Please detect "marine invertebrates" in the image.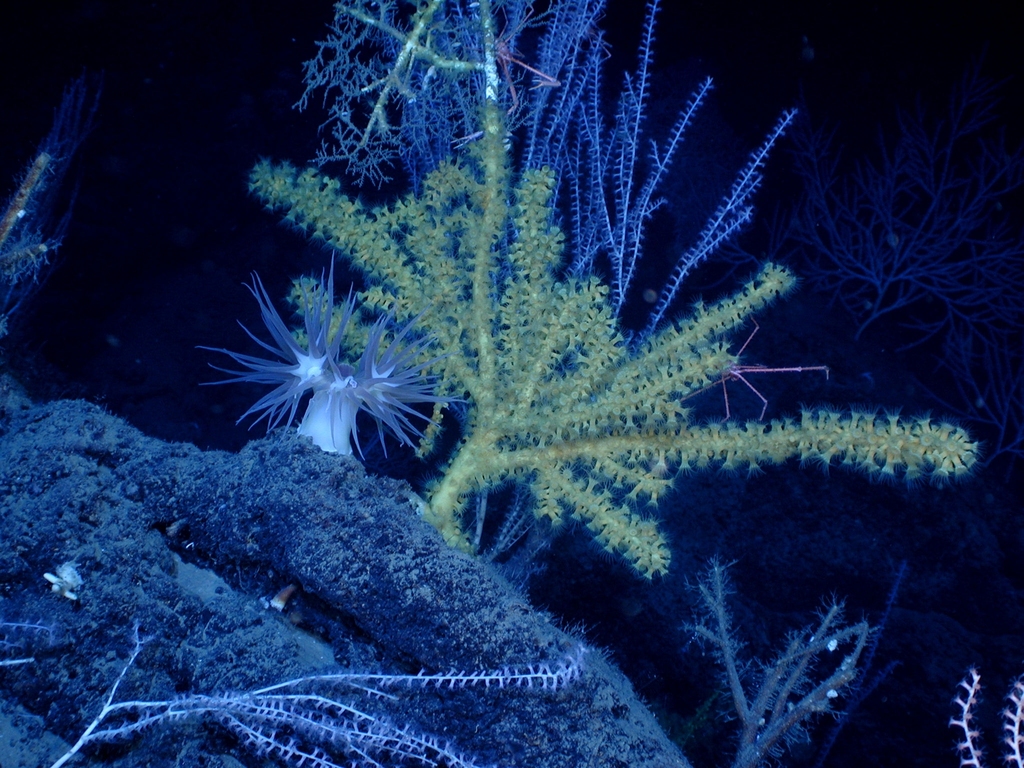
[left=681, top=532, right=931, bottom=759].
